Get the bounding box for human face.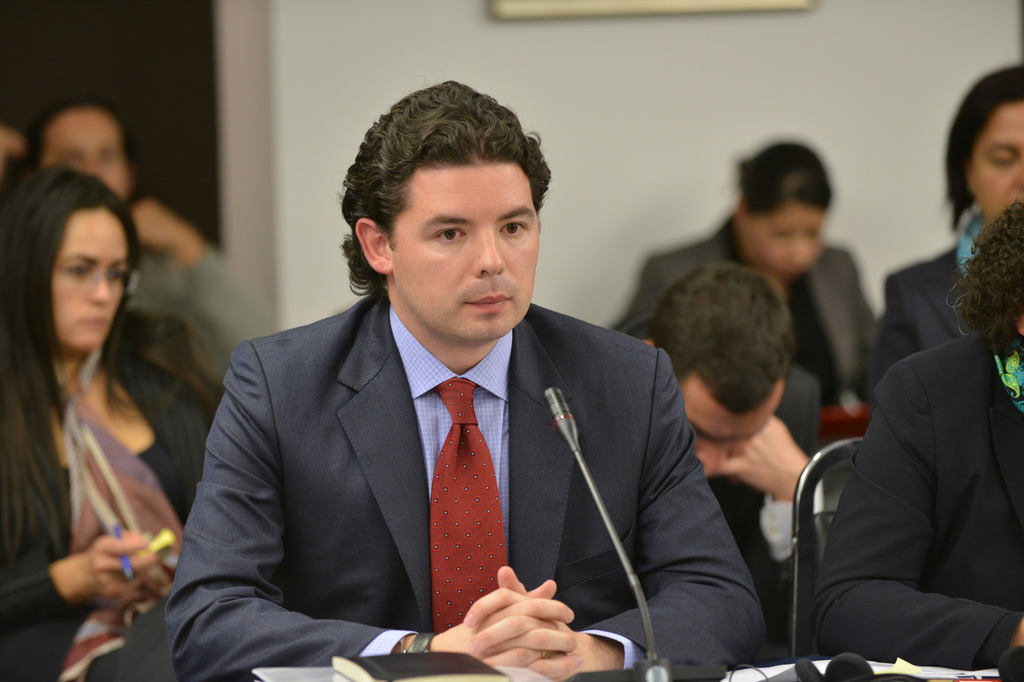
crop(363, 127, 543, 349).
